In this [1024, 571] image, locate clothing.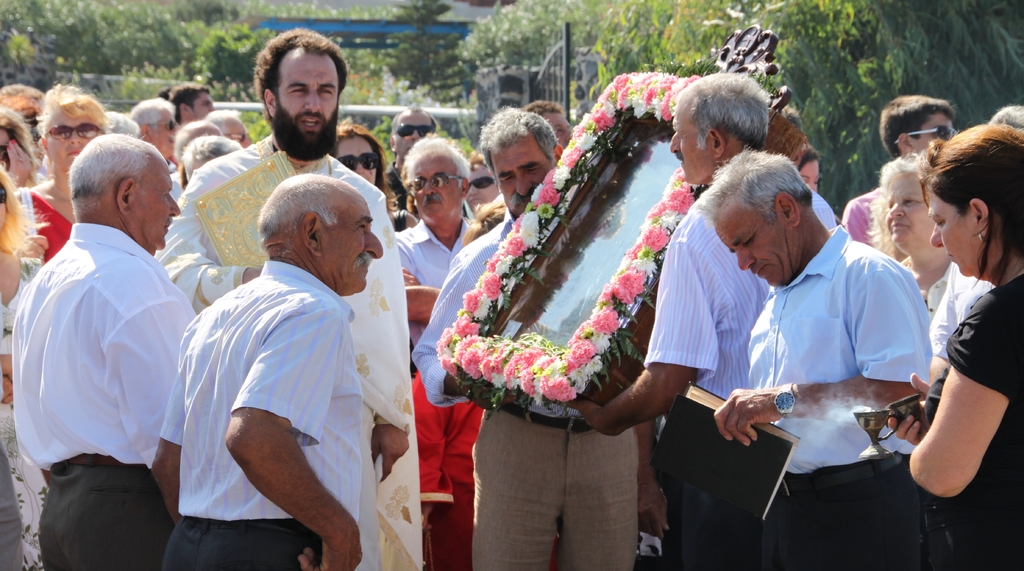
Bounding box: bbox=(415, 204, 641, 570).
